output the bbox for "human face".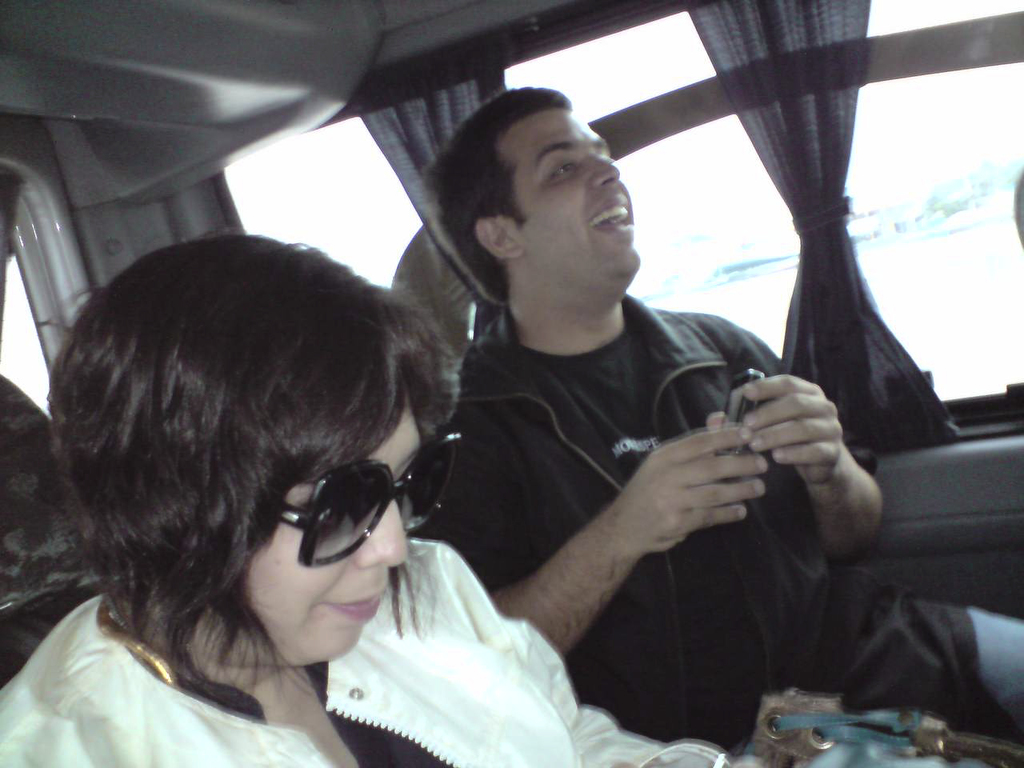
Rect(254, 394, 466, 670).
